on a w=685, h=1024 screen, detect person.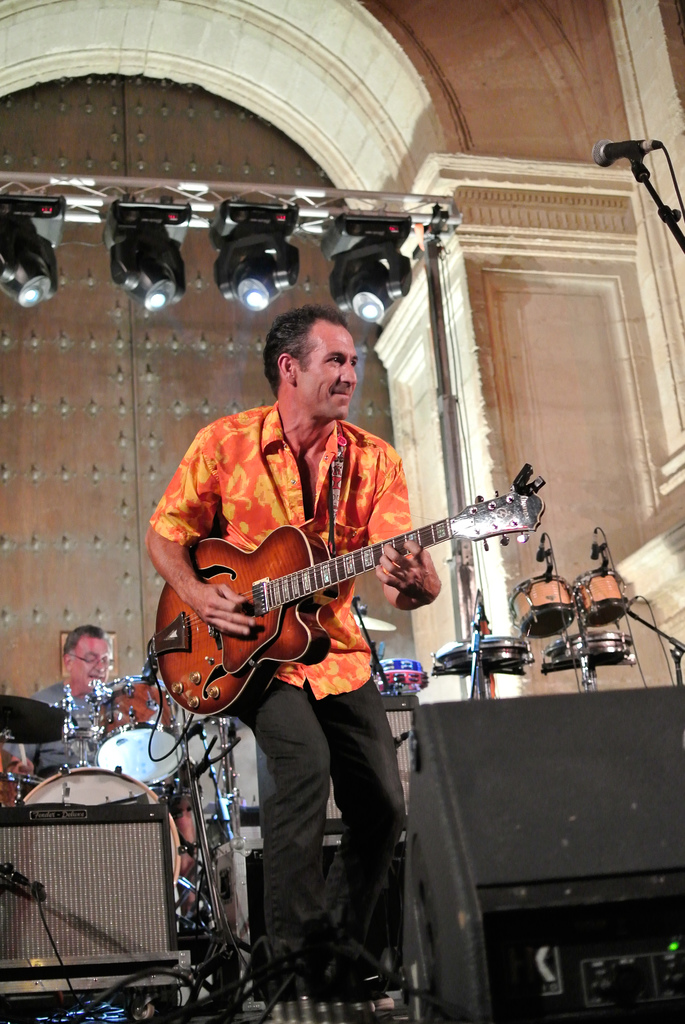
crop(169, 340, 450, 778).
